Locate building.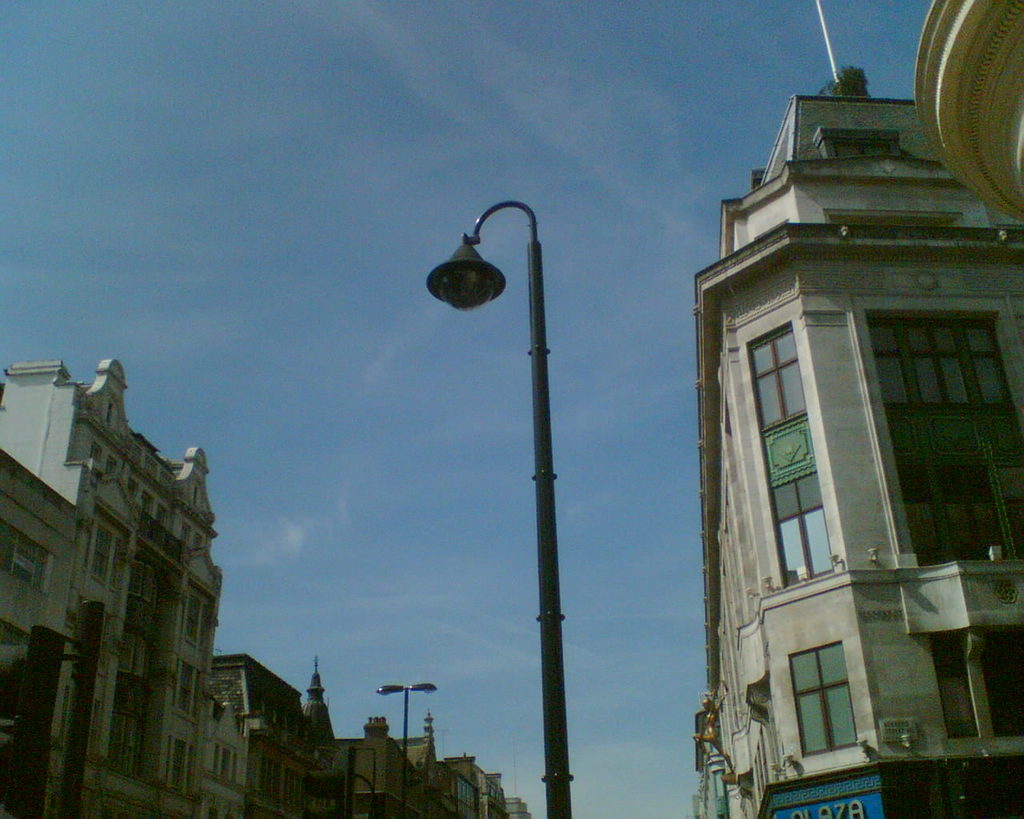
Bounding box: region(2, 360, 213, 817).
